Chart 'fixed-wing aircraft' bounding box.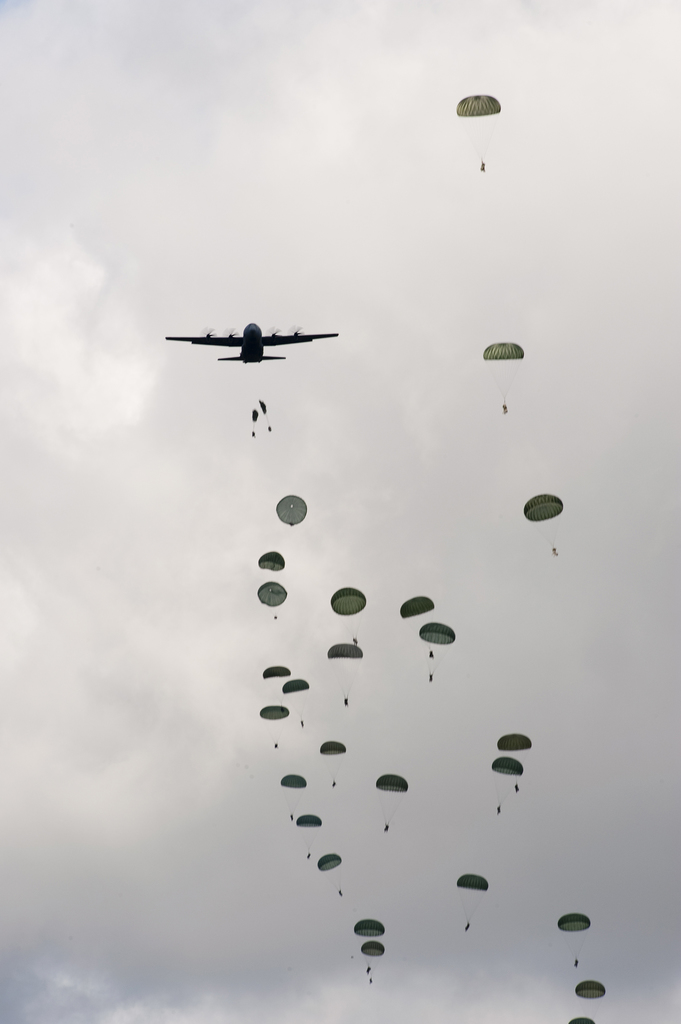
Charted: 163,323,338,363.
